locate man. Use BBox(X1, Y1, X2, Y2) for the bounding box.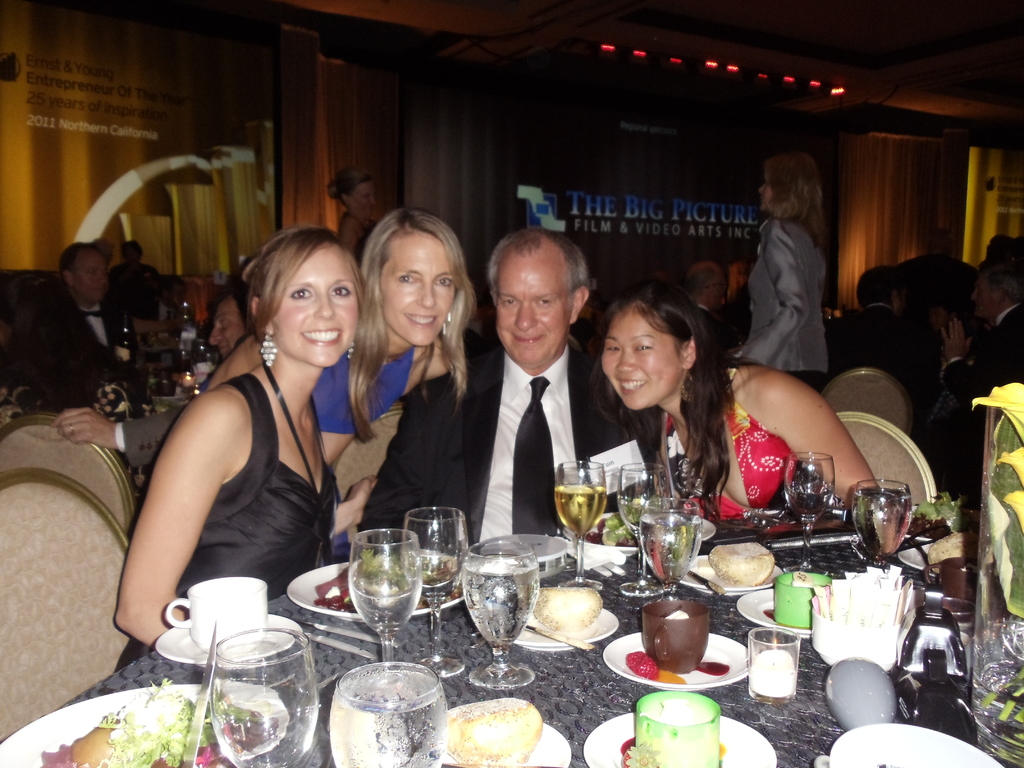
BBox(58, 284, 245, 465).
